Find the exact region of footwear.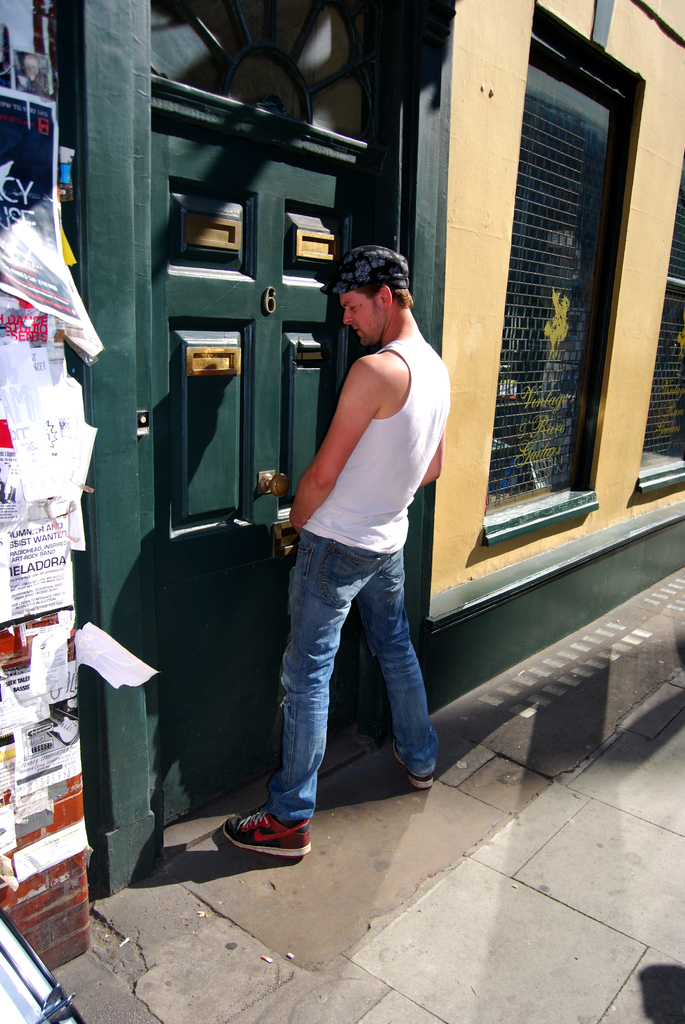
Exact region: Rect(392, 743, 434, 788).
